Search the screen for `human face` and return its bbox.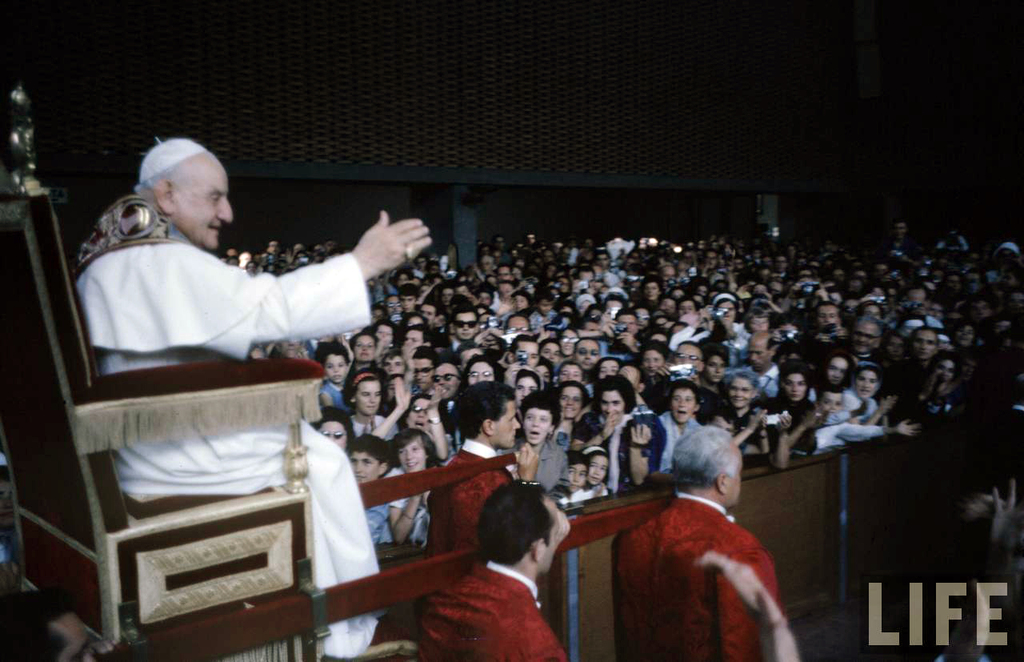
Found: locate(170, 159, 231, 251).
